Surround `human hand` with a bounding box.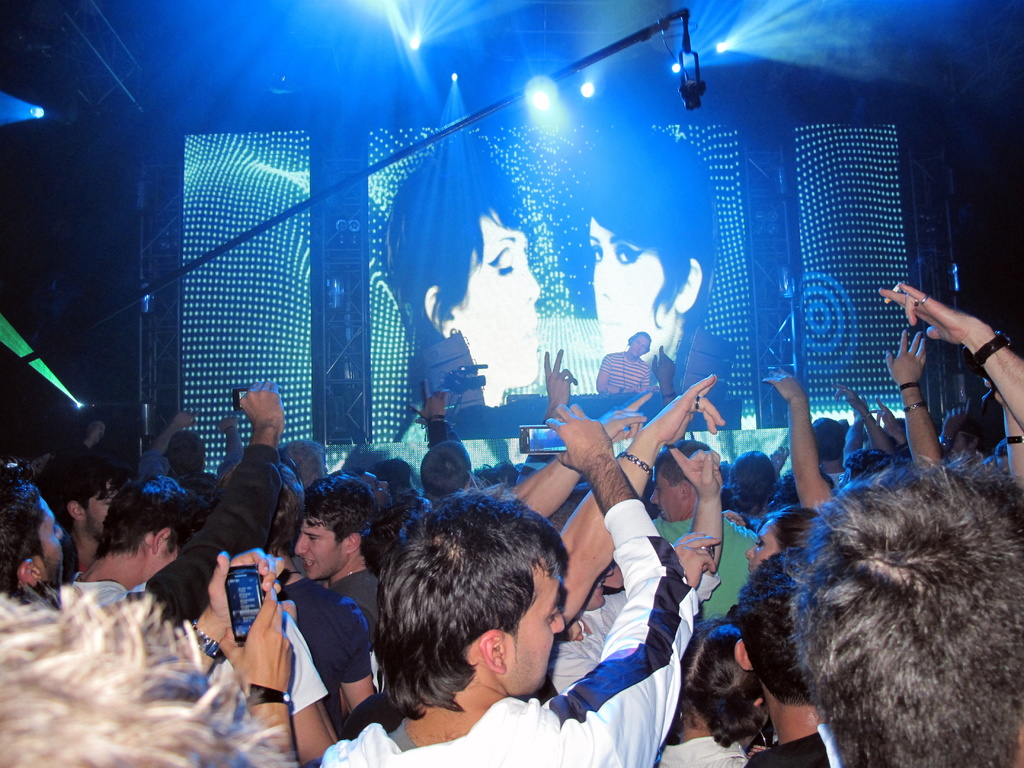
x1=642, y1=373, x2=726, y2=447.
